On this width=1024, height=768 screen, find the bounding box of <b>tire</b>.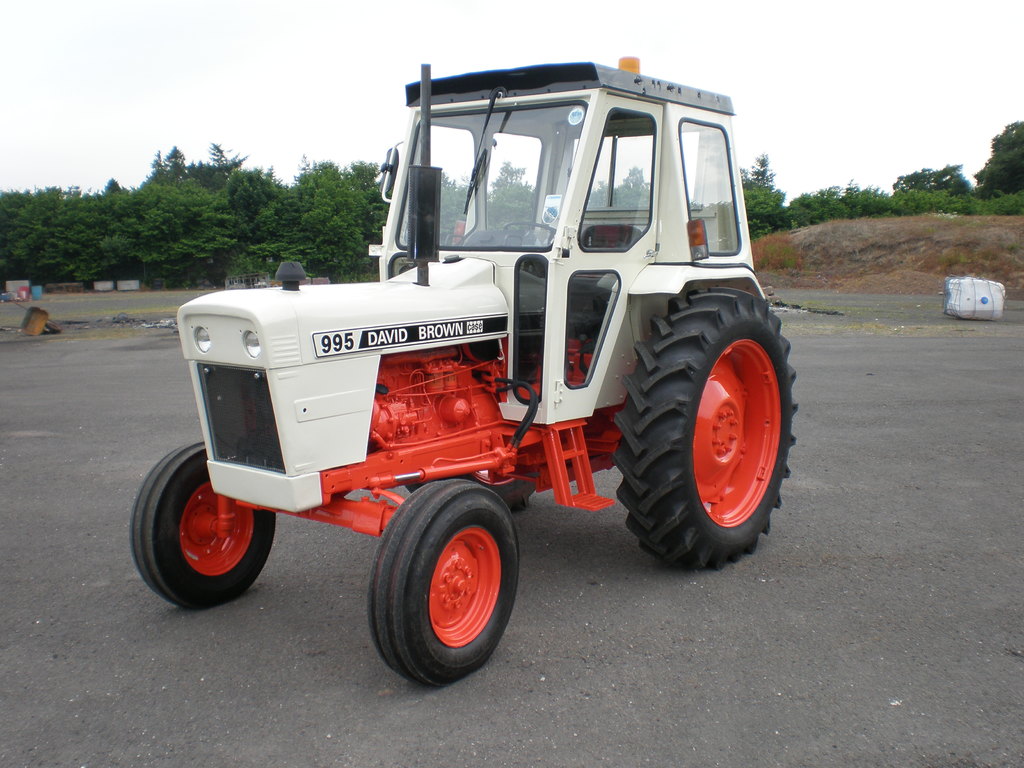
Bounding box: l=368, t=479, r=521, b=685.
